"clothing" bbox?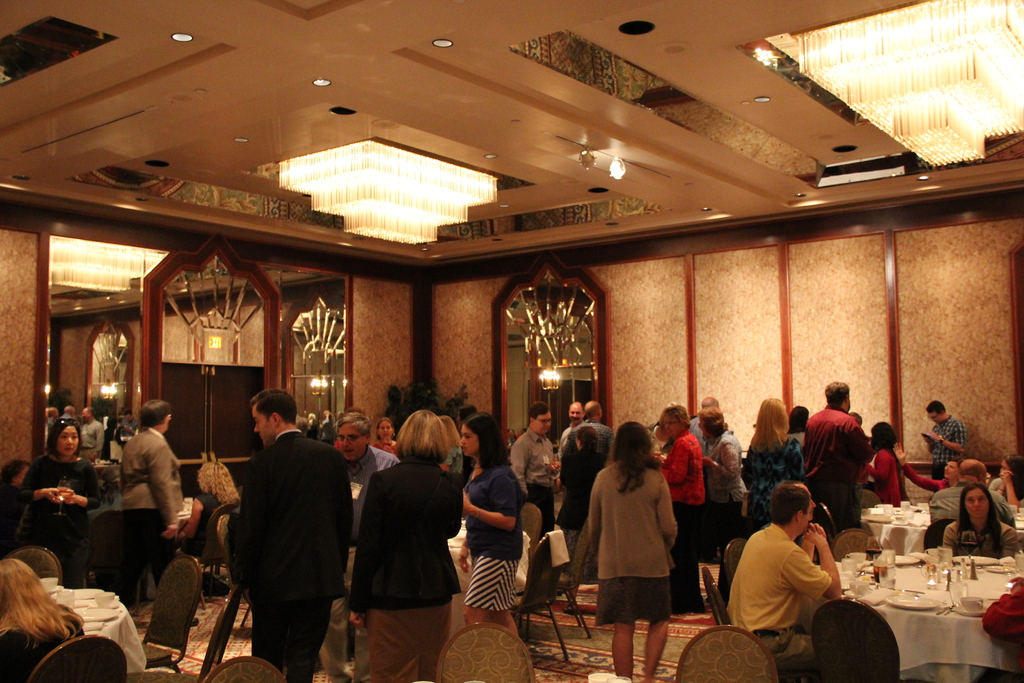
Rect(803, 403, 870, 529)
